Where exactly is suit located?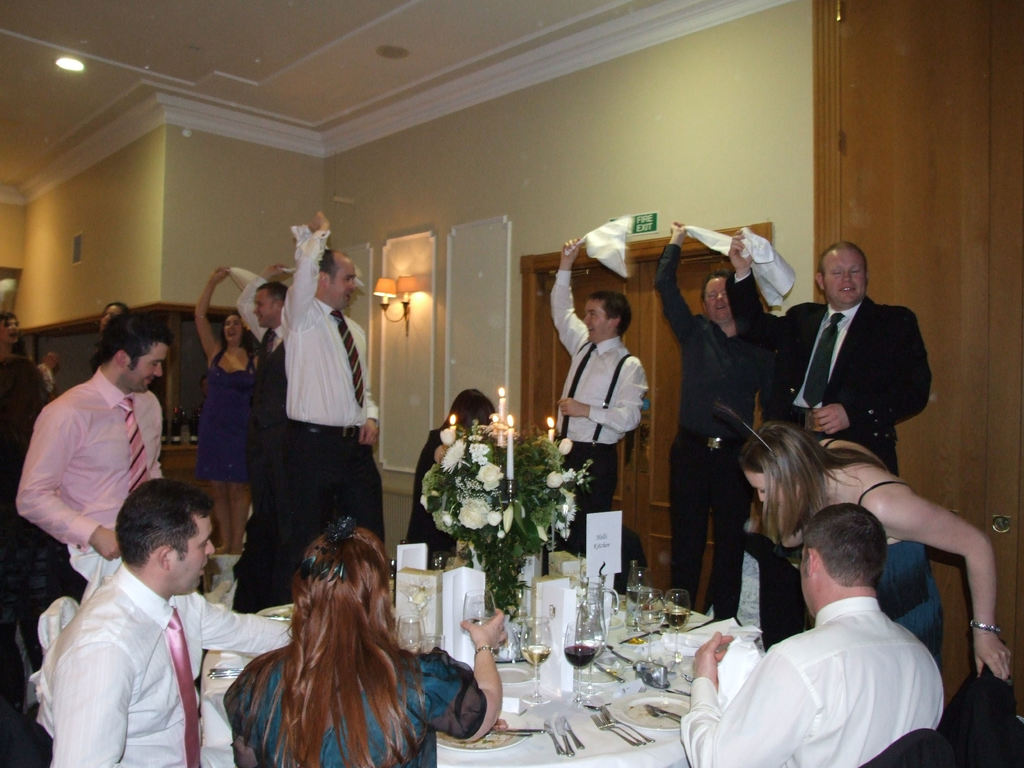
Its bounding box is (x1=775, y1=246, x2=936, y2=516).
